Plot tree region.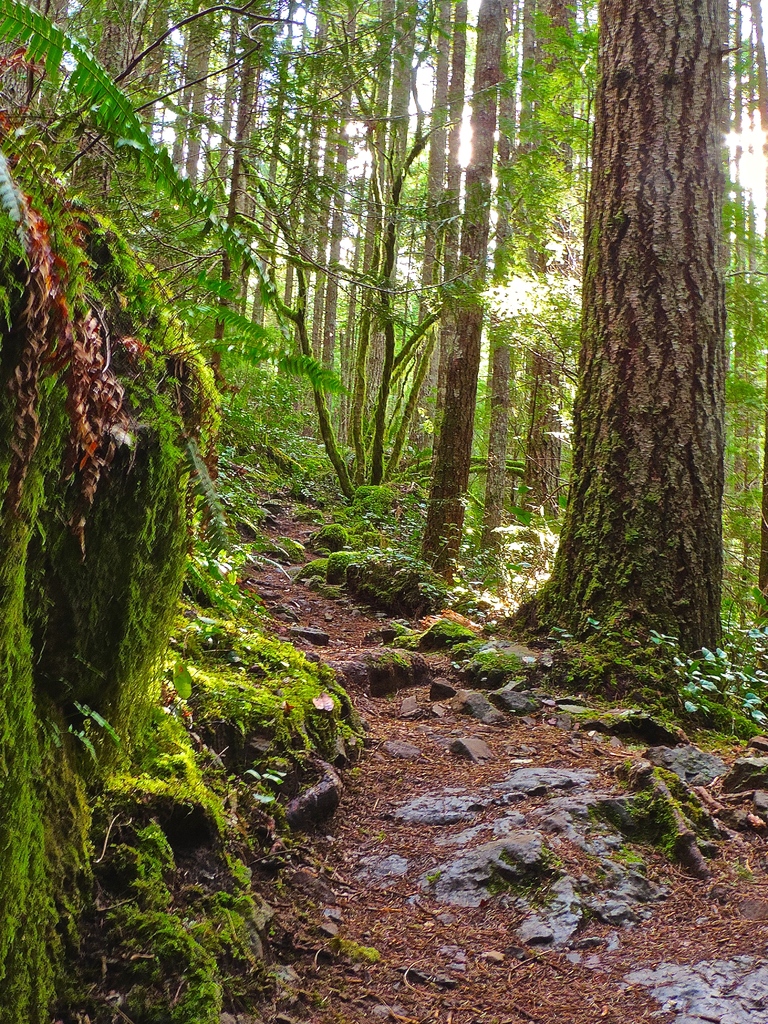
Plotted at locate(304, 0, 341, 353).
